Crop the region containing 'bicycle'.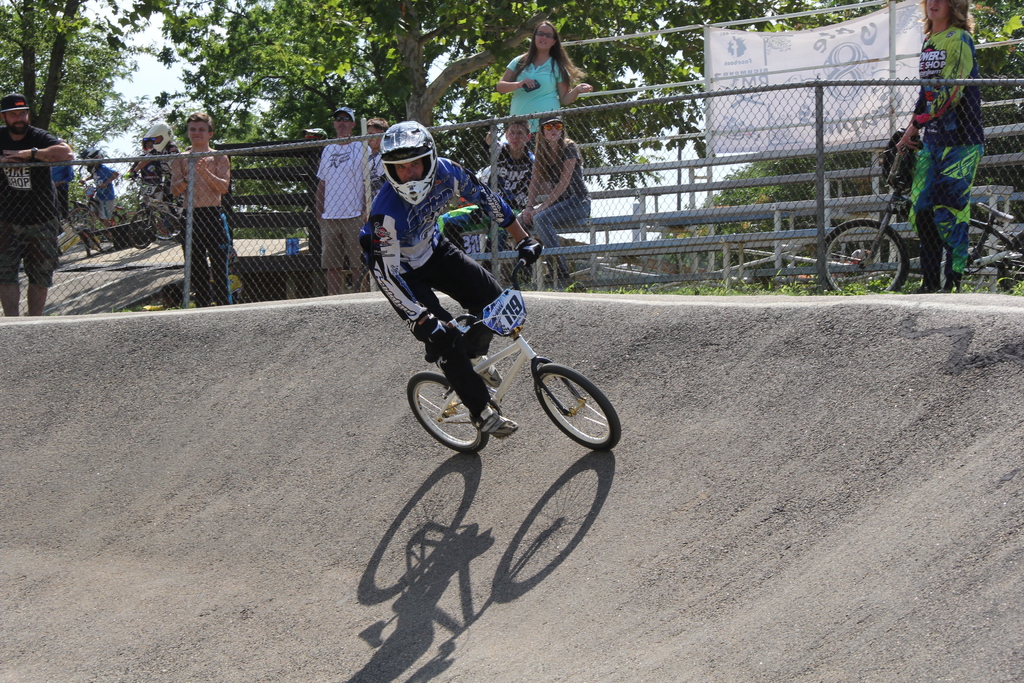
Crop region: 127:169:161:248.
